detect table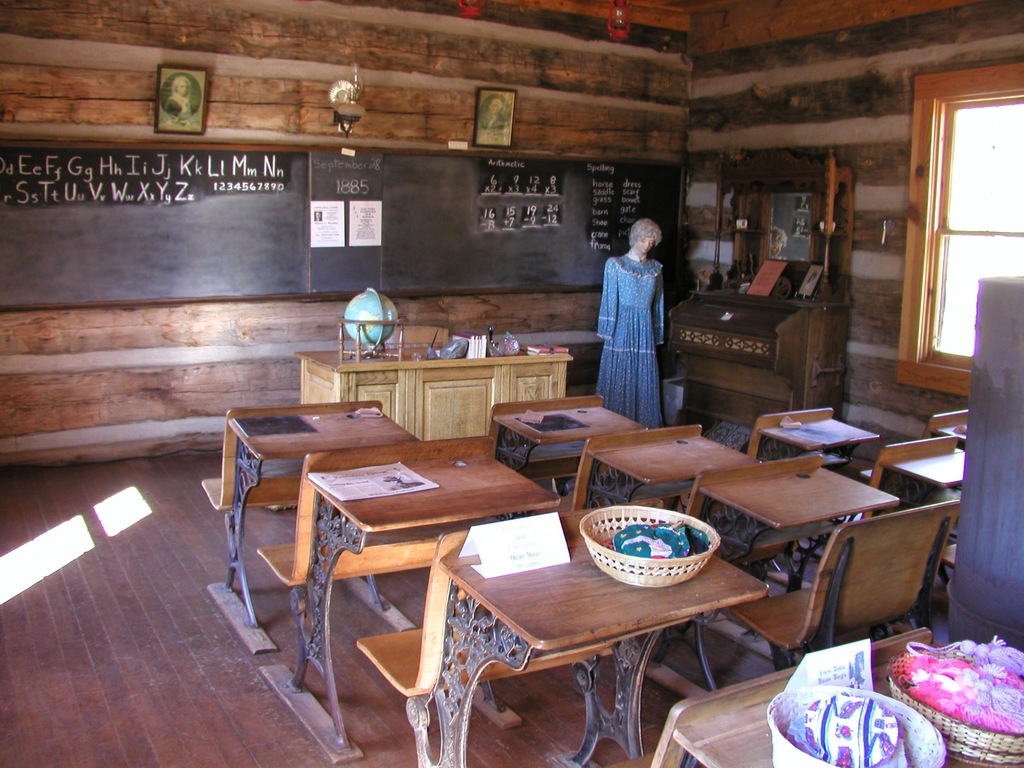
{"x1": 258, "y1": 450, "x2": 561, "y2": 765}
